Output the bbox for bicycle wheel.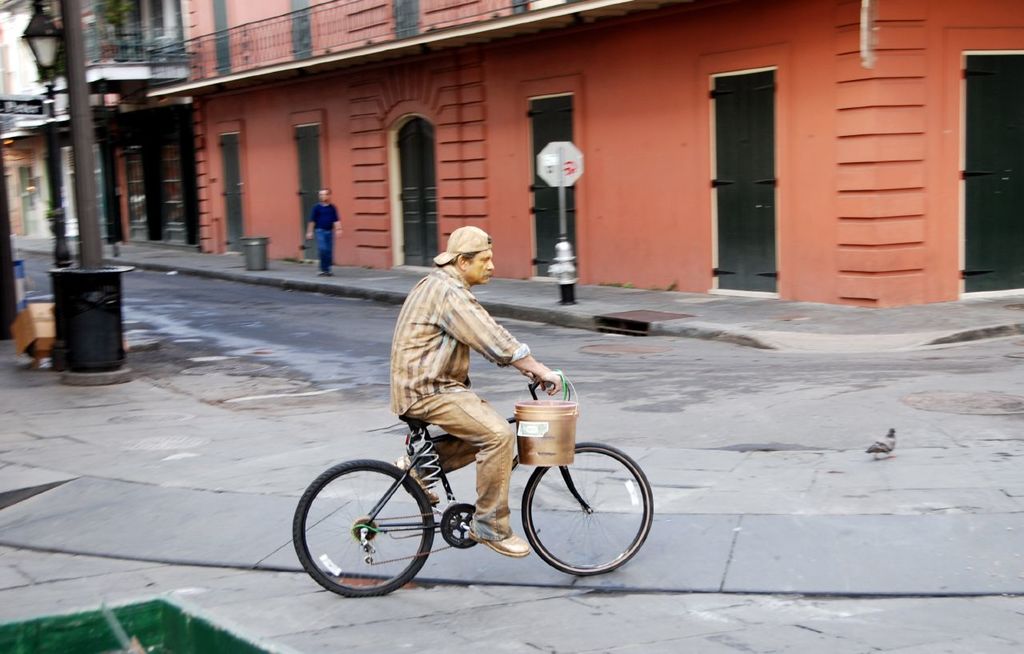
box=[523, 443, 655, 575].
